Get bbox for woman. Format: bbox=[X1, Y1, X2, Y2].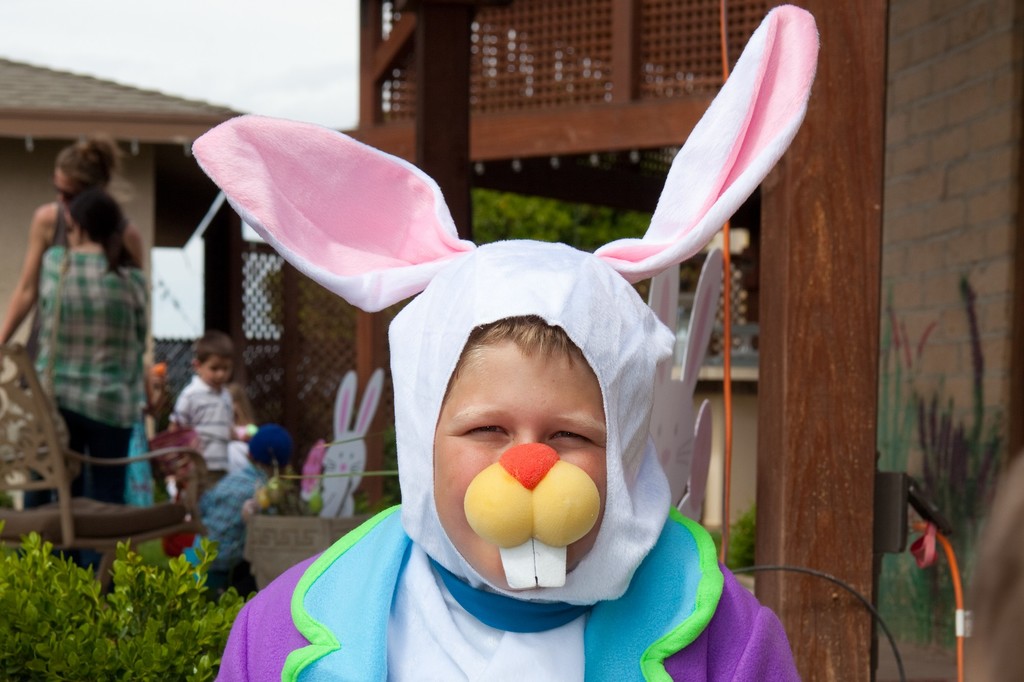
bbox=[27, 186, 149, 587].
